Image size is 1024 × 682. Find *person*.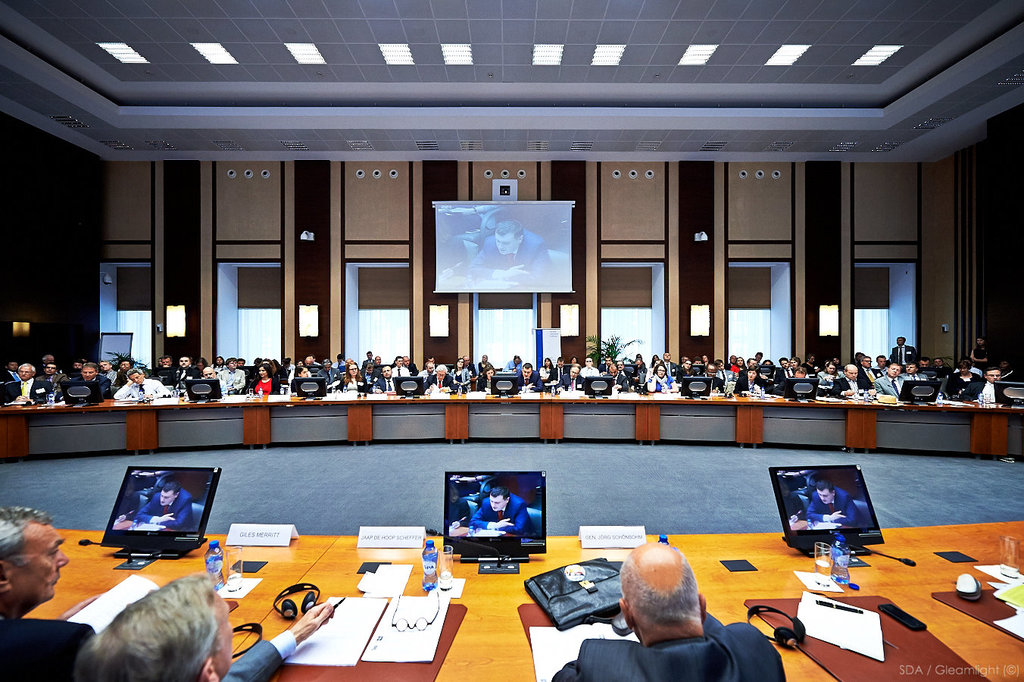
select_region(470, 215, 563, 281).
